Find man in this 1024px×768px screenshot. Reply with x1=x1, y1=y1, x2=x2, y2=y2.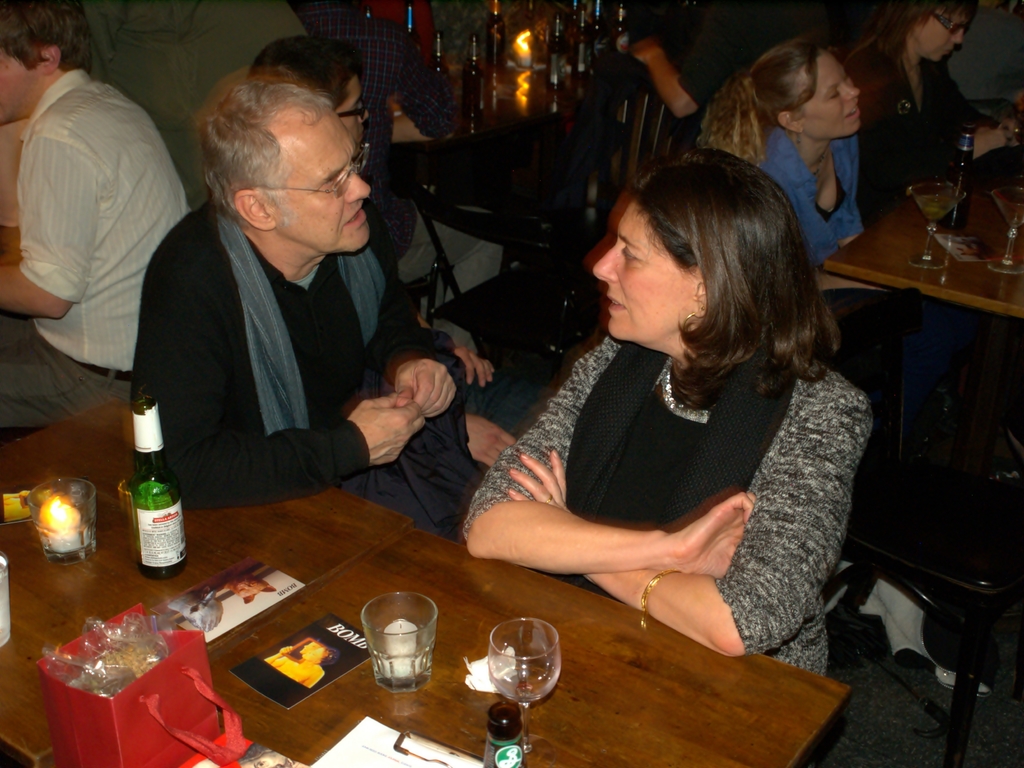
x1=291, y1=0, x2=426, y2=257.
